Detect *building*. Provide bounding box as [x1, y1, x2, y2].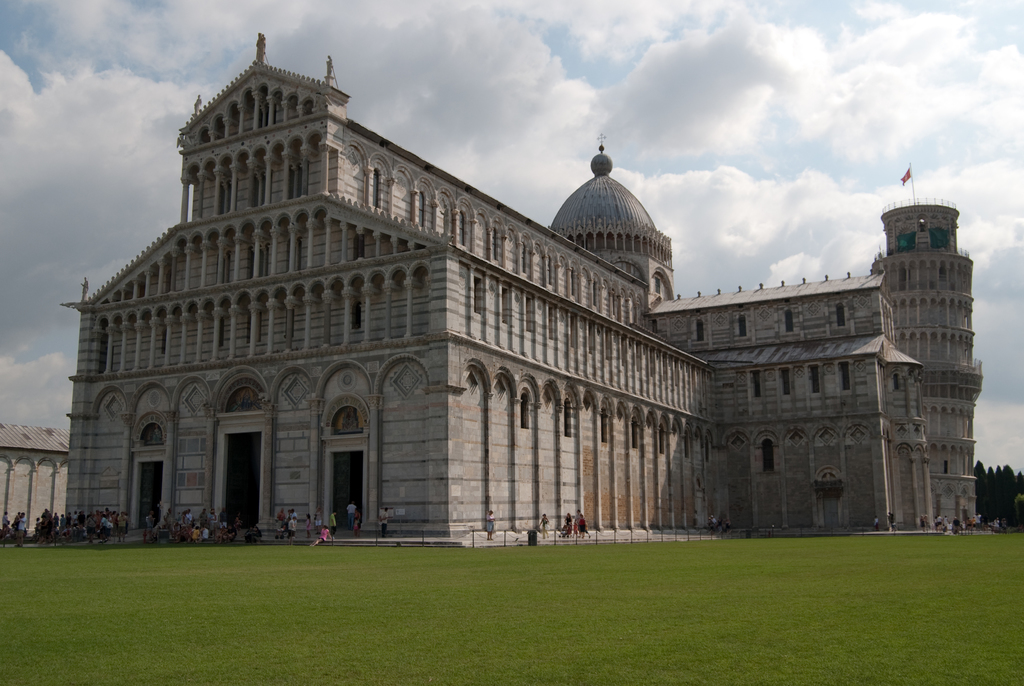
[63, 33, 985, 532].
